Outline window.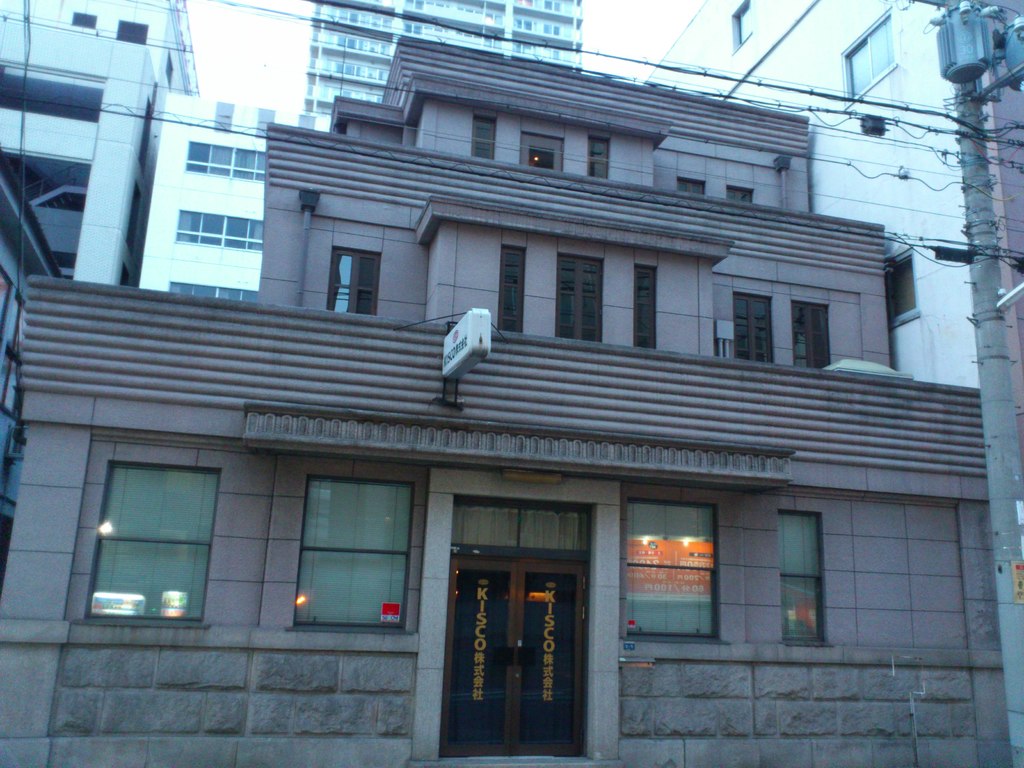
Outline: (256, 456, 416, 634).
